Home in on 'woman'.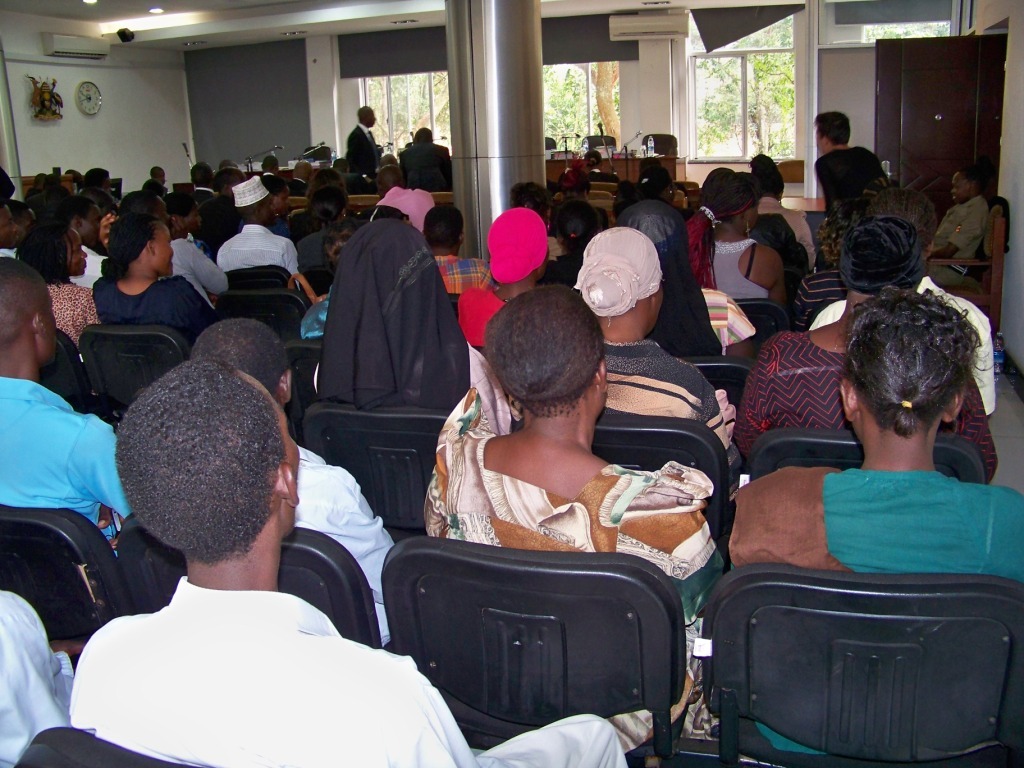
Homed in at left=286, top=164, right=356, bottom=235.
